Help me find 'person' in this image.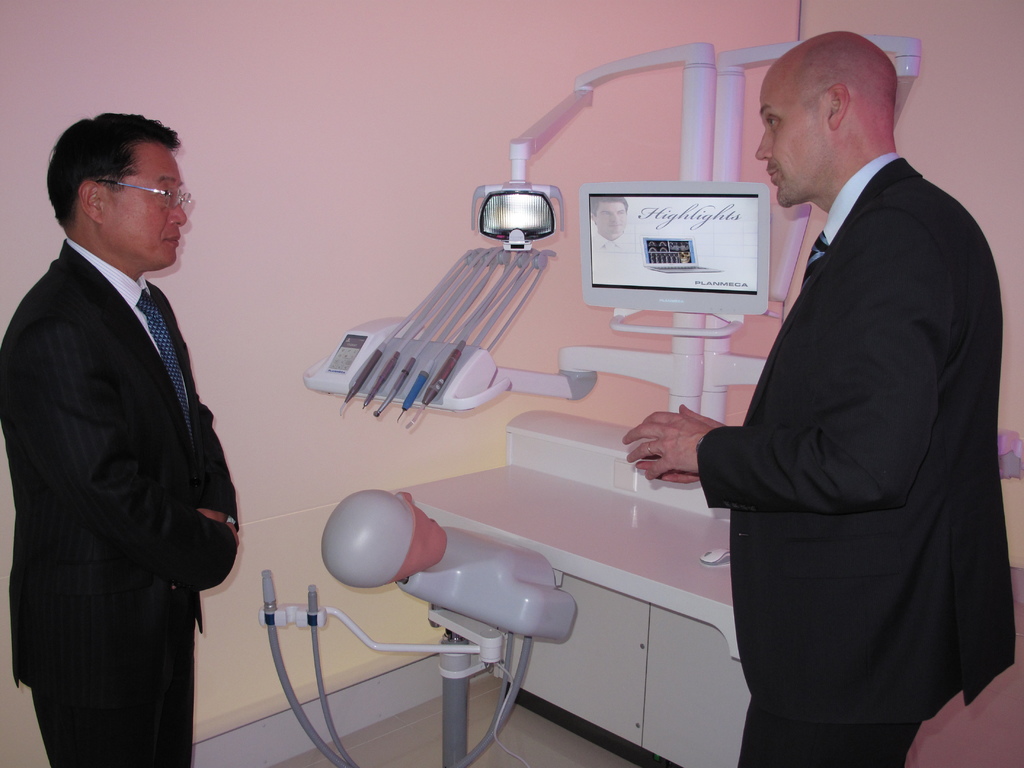
Found it: 590, 197, 636, 247.
